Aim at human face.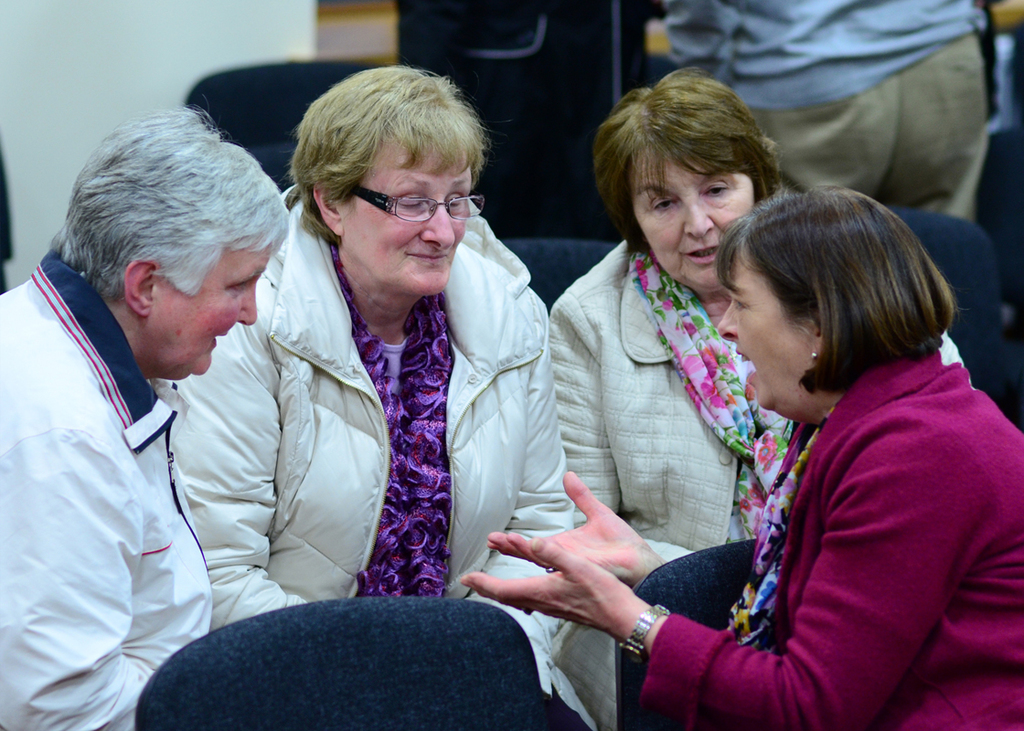
Aimed at BBox(717, 254, 812, 409).
